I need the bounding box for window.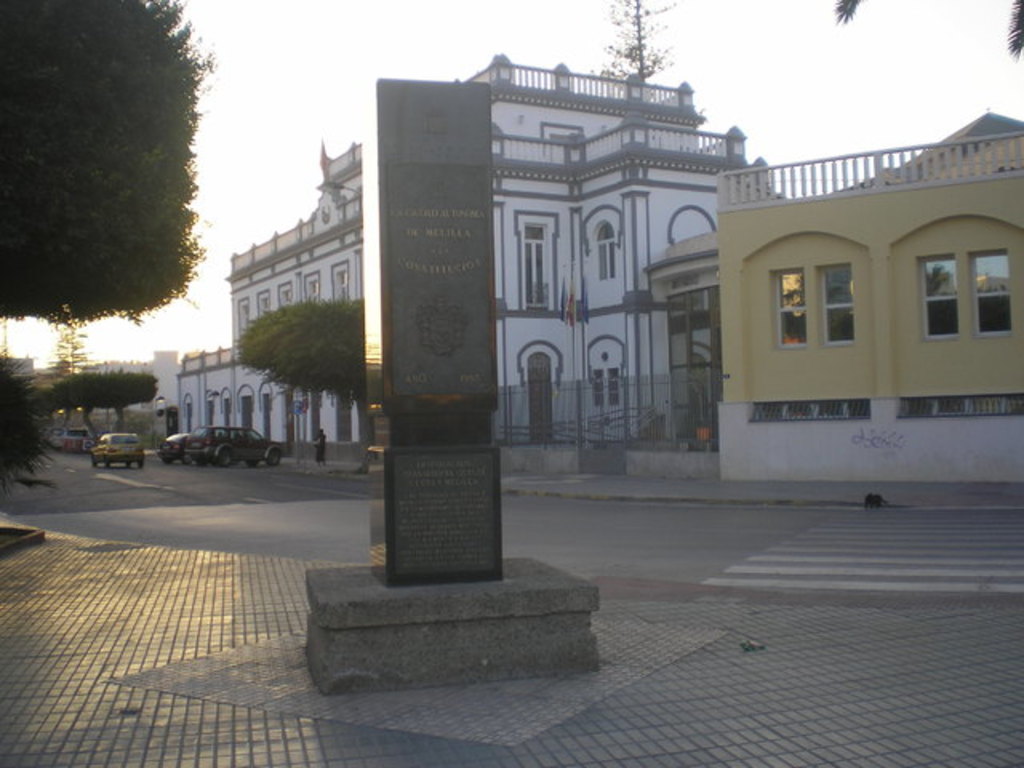
Here it is: left=822, top=266, right=859, bottom=349.
